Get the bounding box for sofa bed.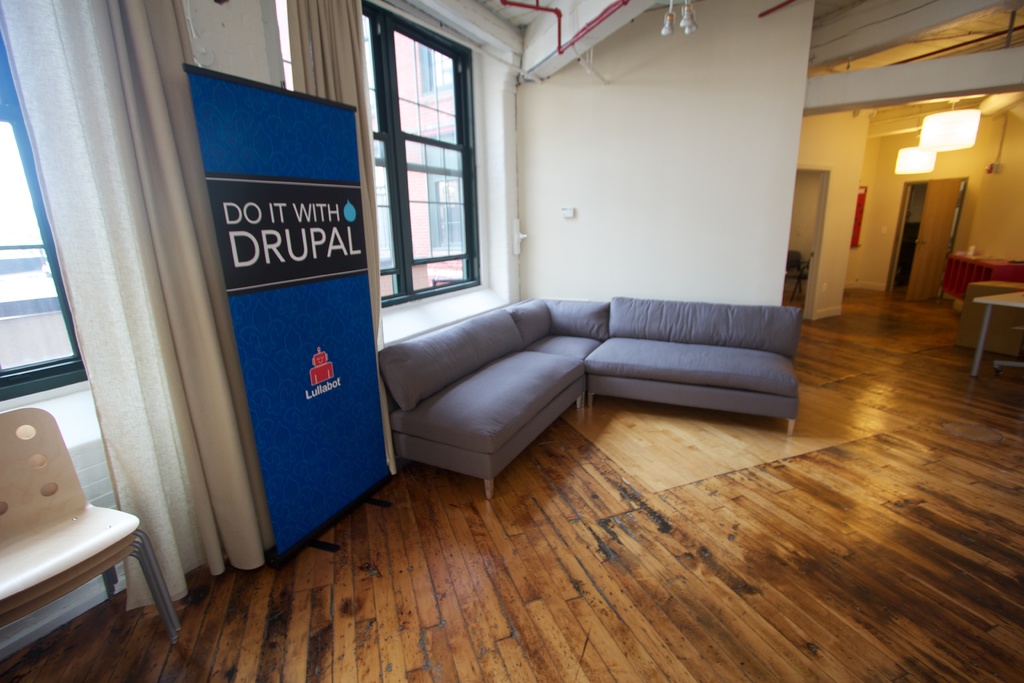
374,297,801,507.
